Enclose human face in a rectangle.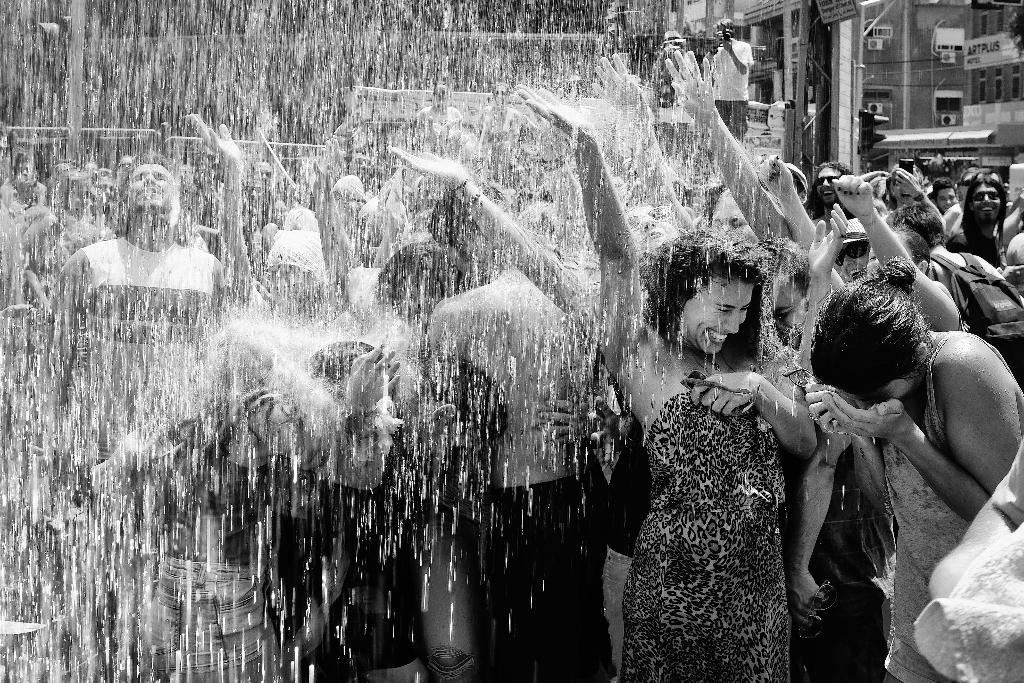
left=835, top=245, right=873, bottom=285.
